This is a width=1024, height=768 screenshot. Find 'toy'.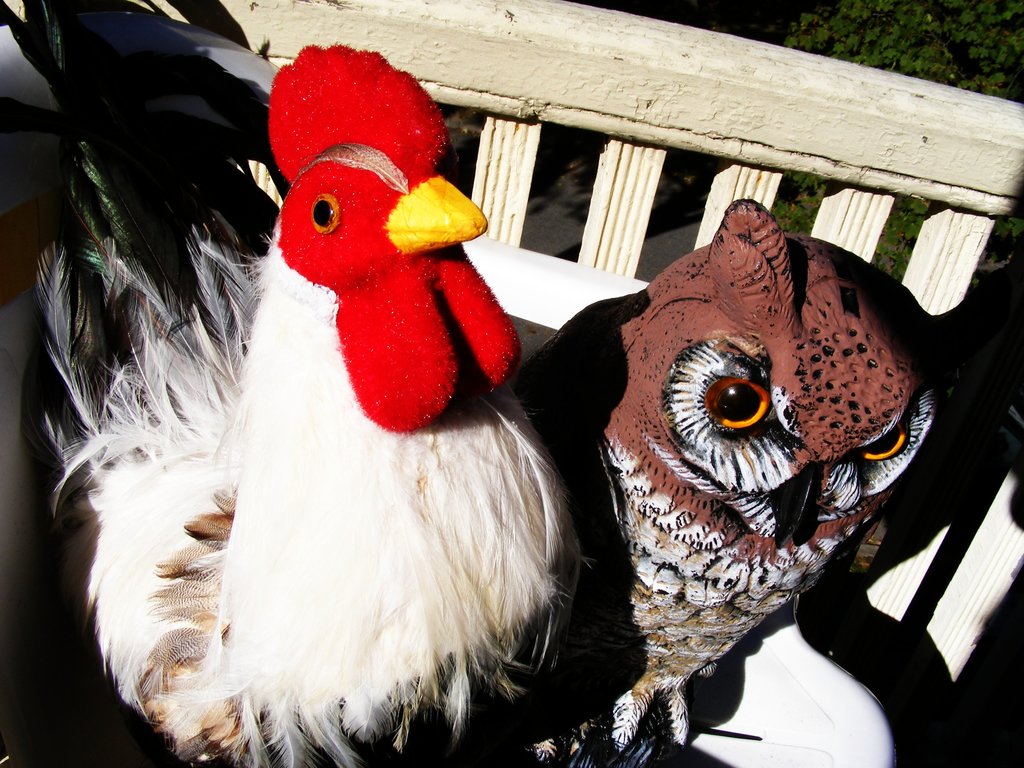
Bounding box: (519, 203, 1005, 765).
